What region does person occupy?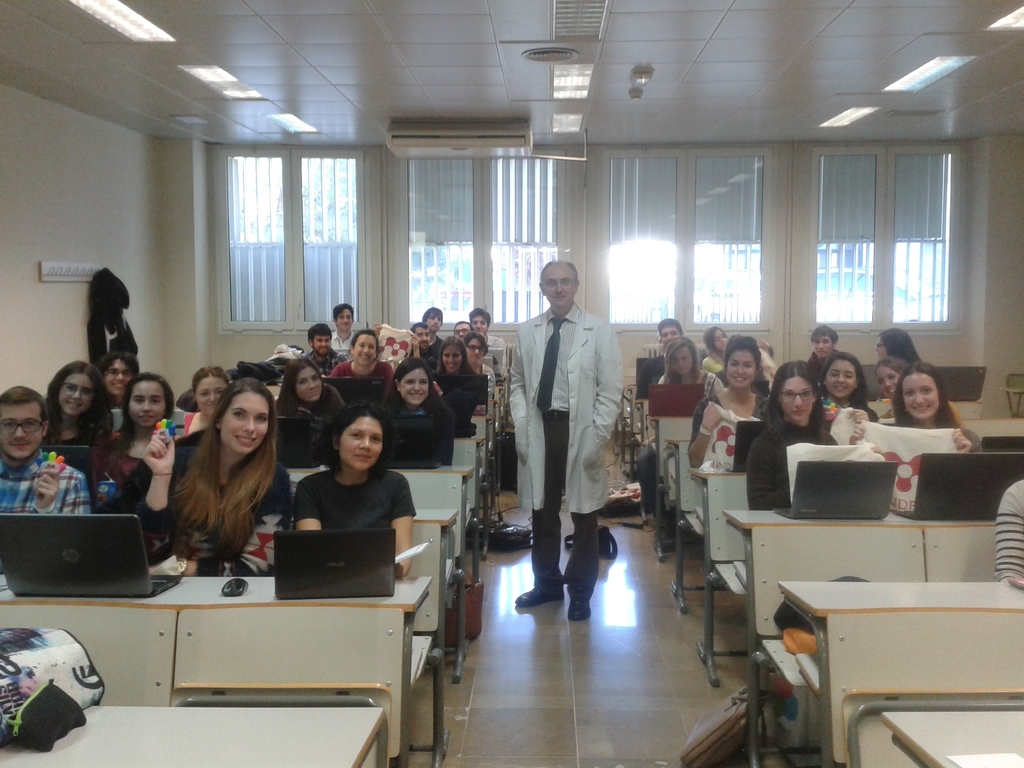
468 307 505 373.
